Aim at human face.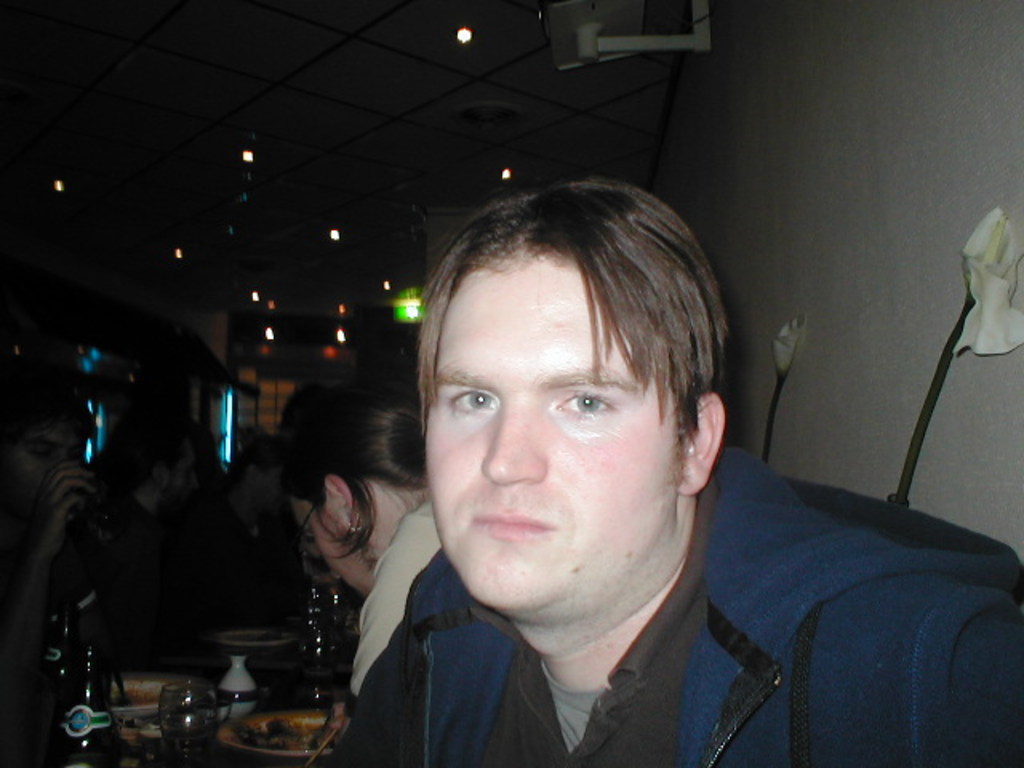
Aimed at [left=424, top=253, right=675, bottom=608].
